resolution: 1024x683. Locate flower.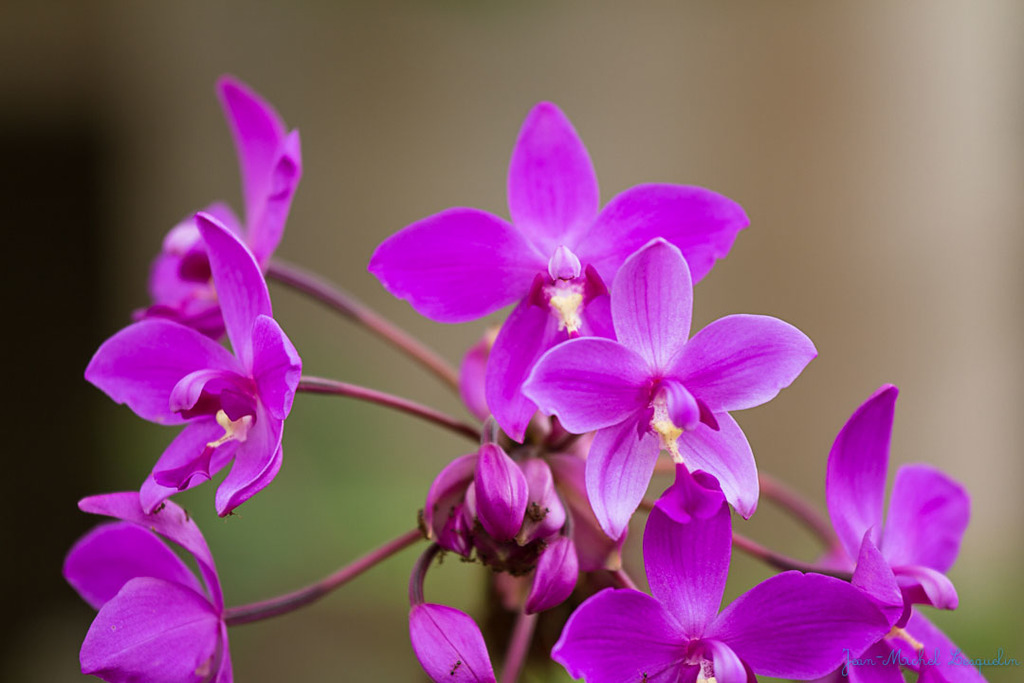
bbox=(85, 213, 308, 516).
